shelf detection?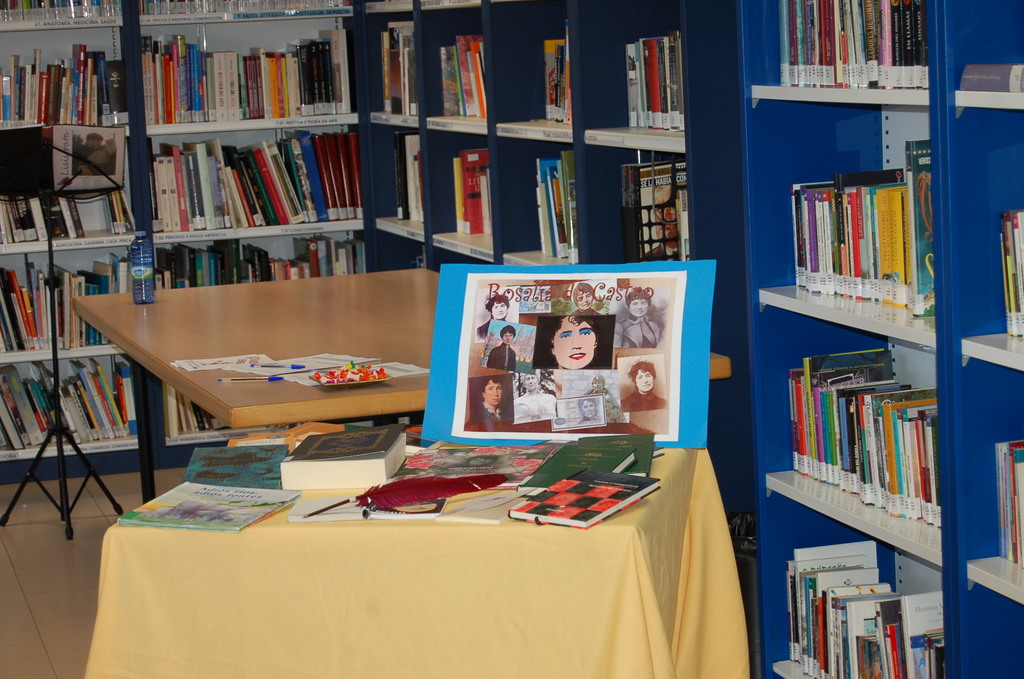
locate(950, 5, 1023, 118)
